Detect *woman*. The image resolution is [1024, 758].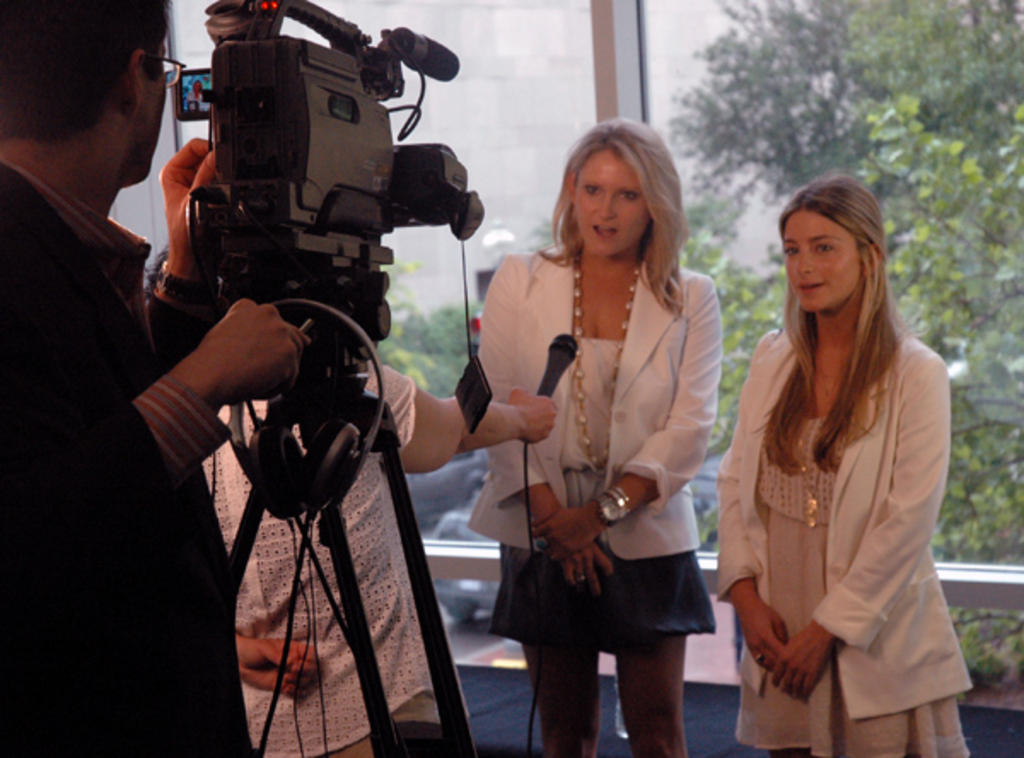
region(474, 118, 725, 756).
